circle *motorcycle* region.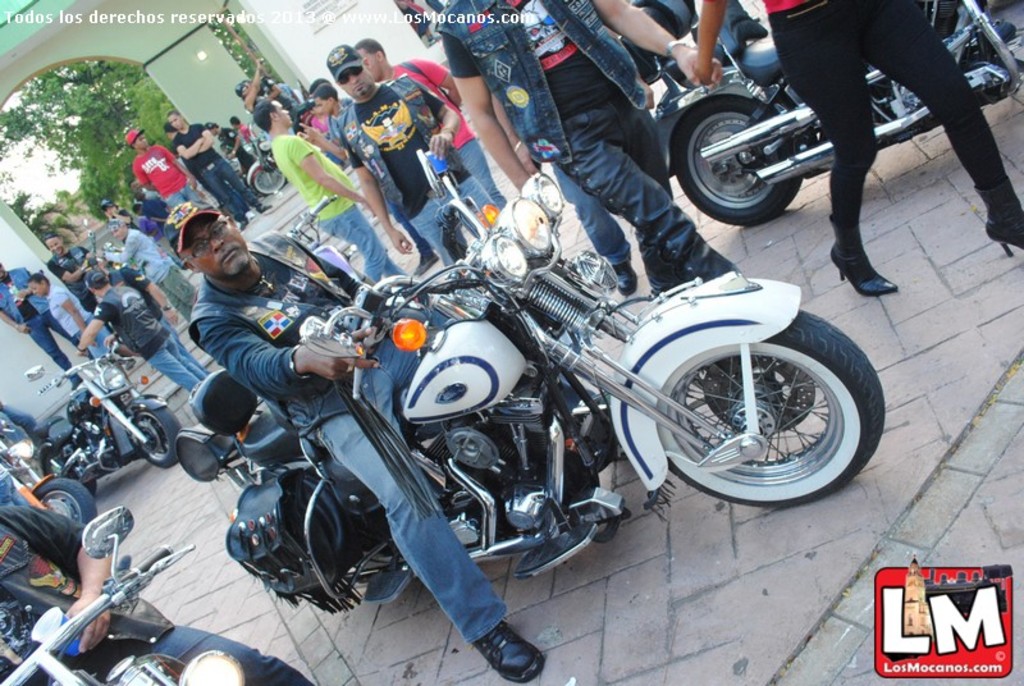
Region: 163 140 879 635.
